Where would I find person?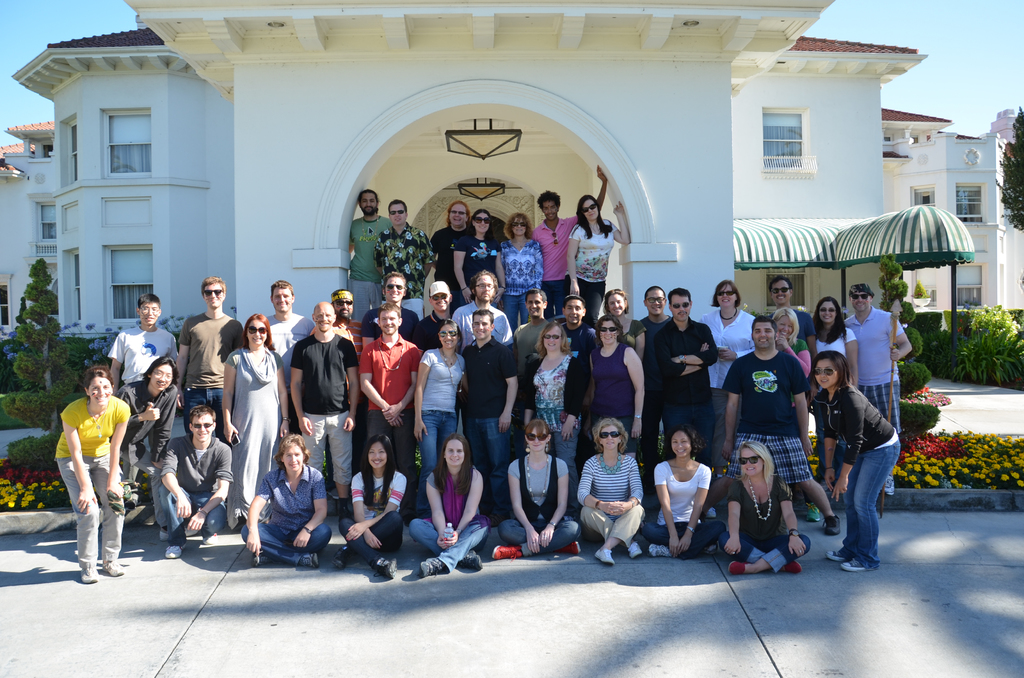
At (left=634, top=280, right=676, bottom=471).
